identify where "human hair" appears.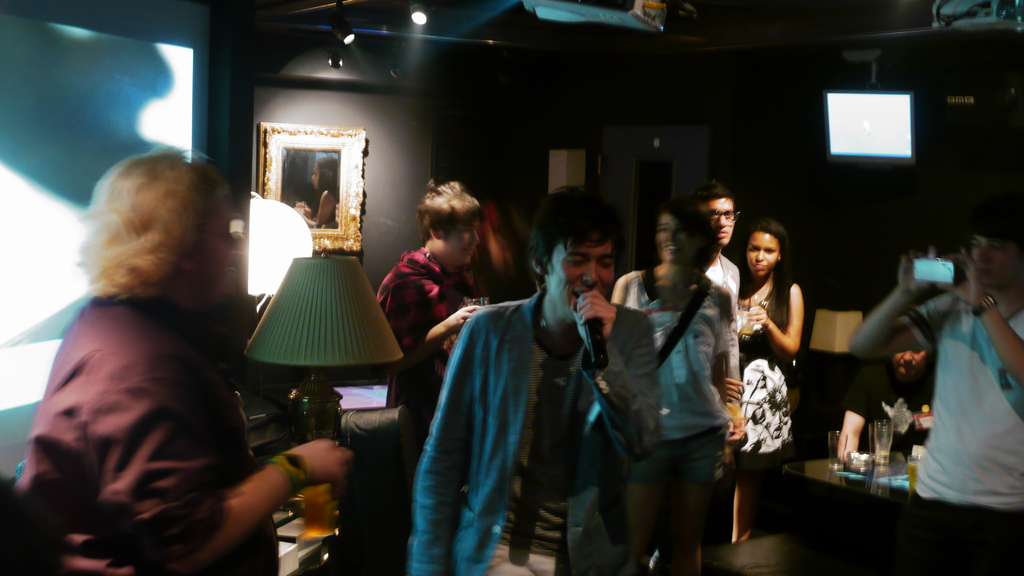
Appears at <box>532,186,633,298</box>.
